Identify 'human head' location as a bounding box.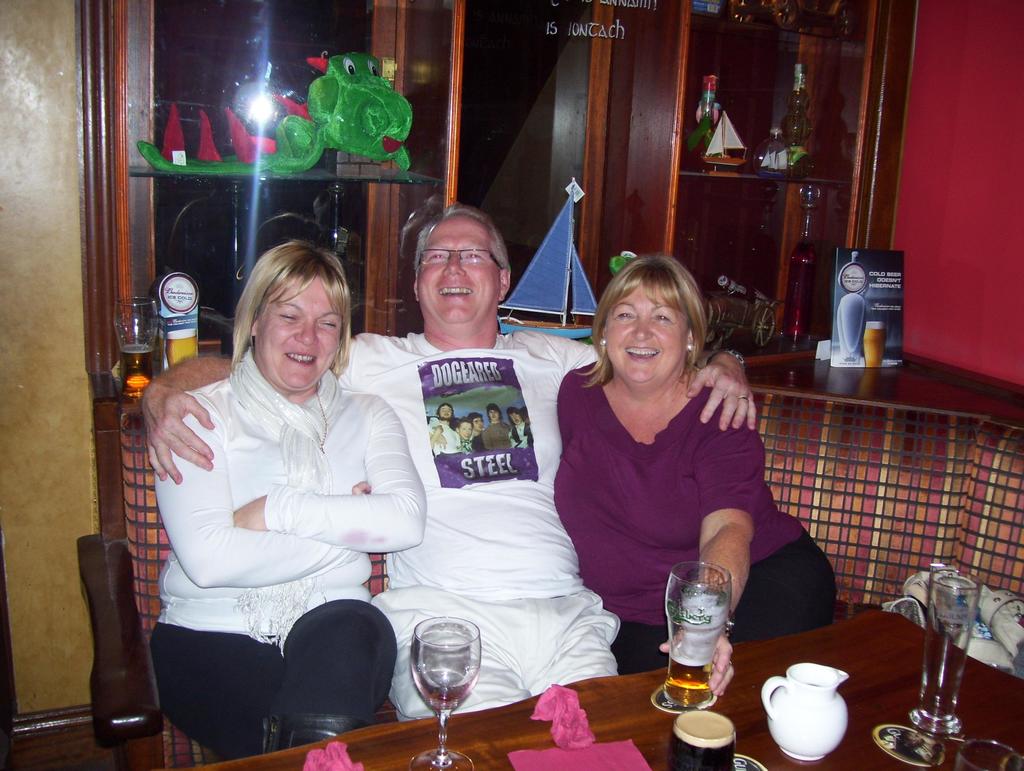
region(470, 411, 484, 430).
